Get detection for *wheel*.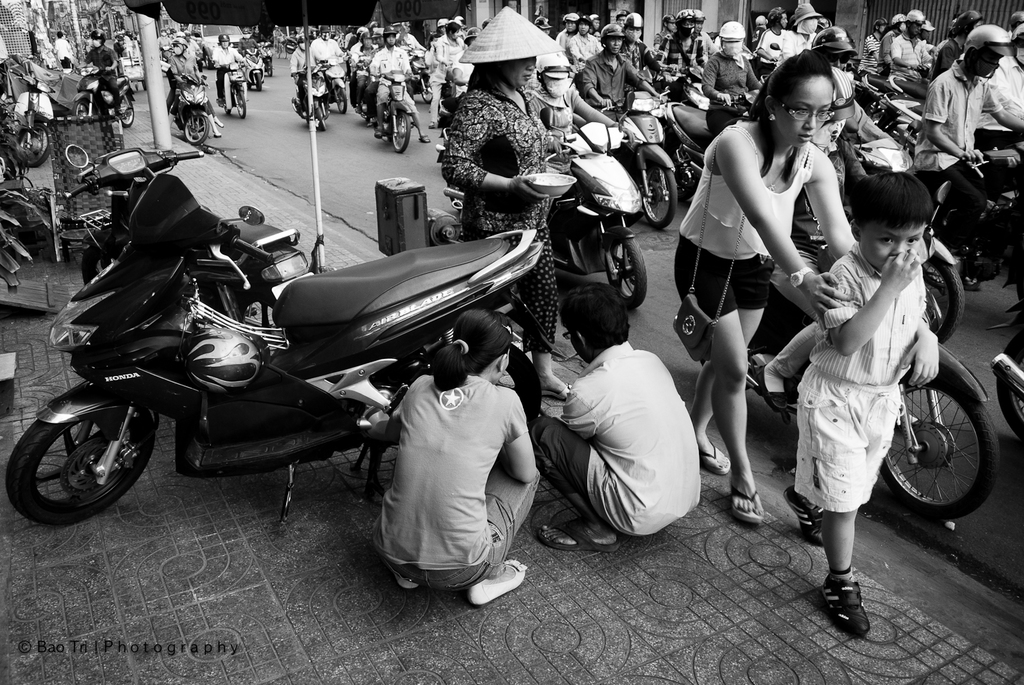
Detection: region(640, 159, 680, 230).
